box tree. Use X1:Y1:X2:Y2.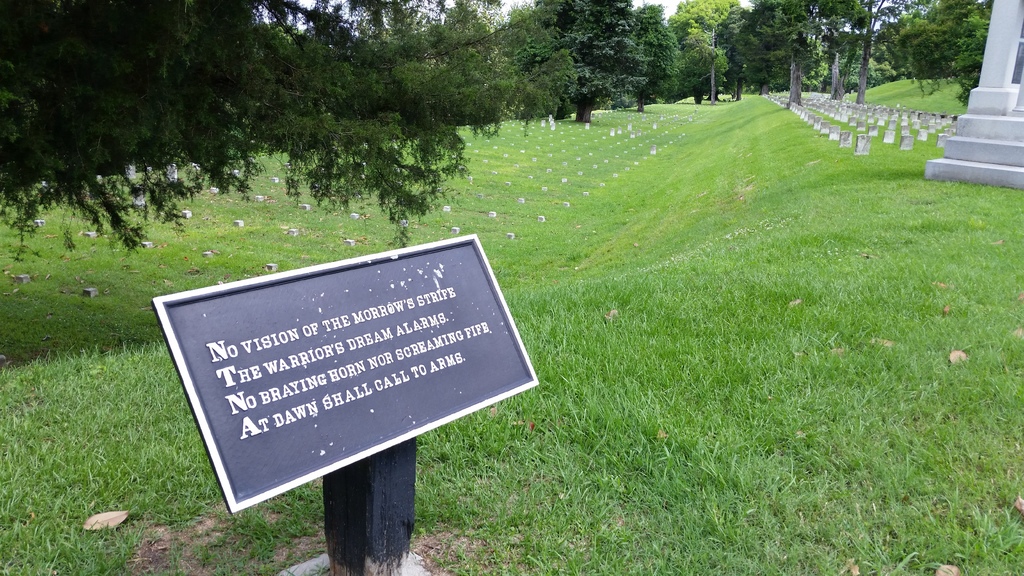
499:0:582:129.
